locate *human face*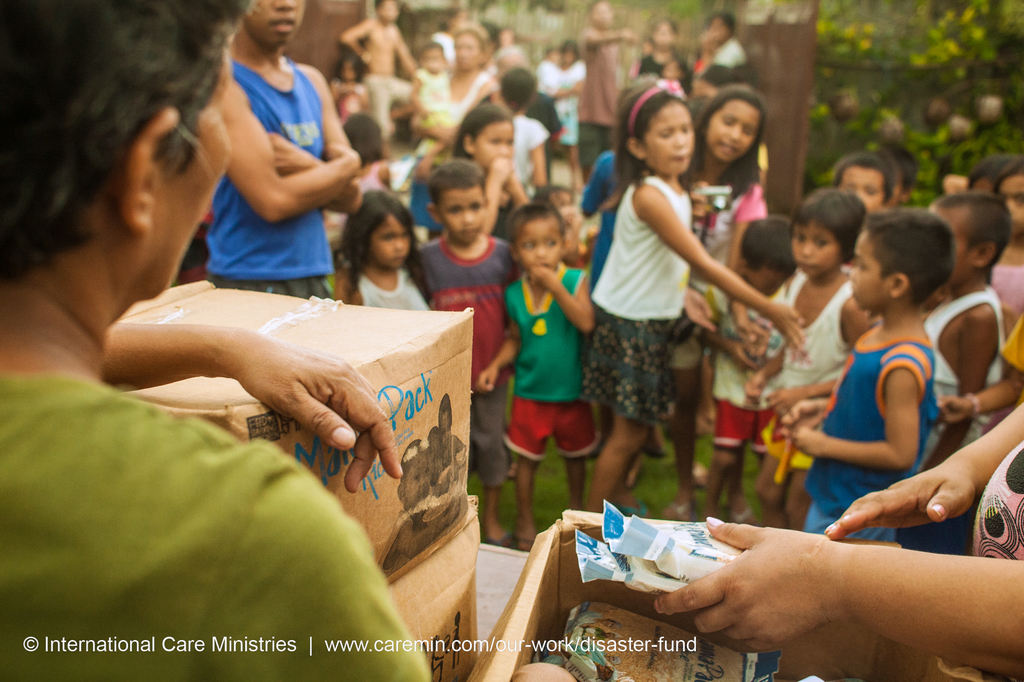
<region>436, 188, 485, 242</region>
